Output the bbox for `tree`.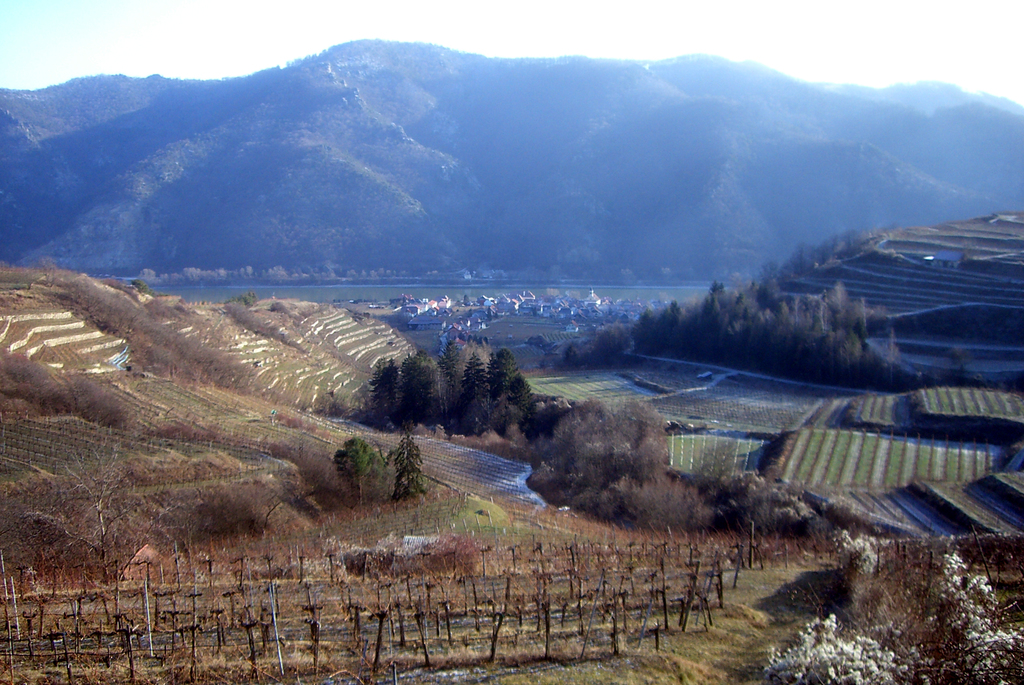
<box>331,436,392,503</box>.
